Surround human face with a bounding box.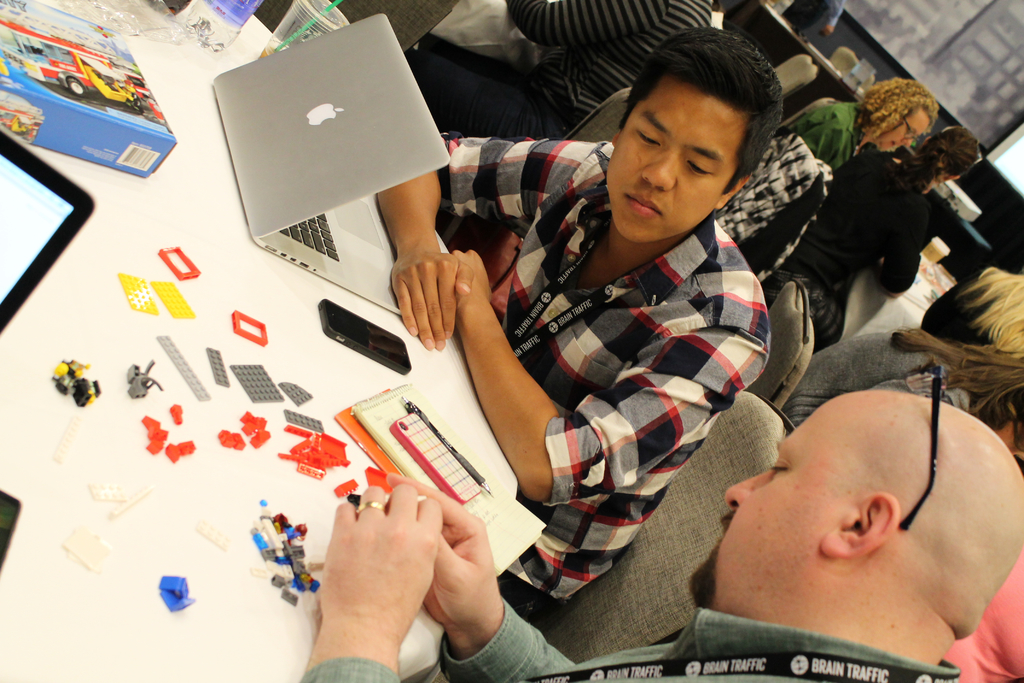
pyautogui.locateOnScreen(598, 81, 758, 239).
